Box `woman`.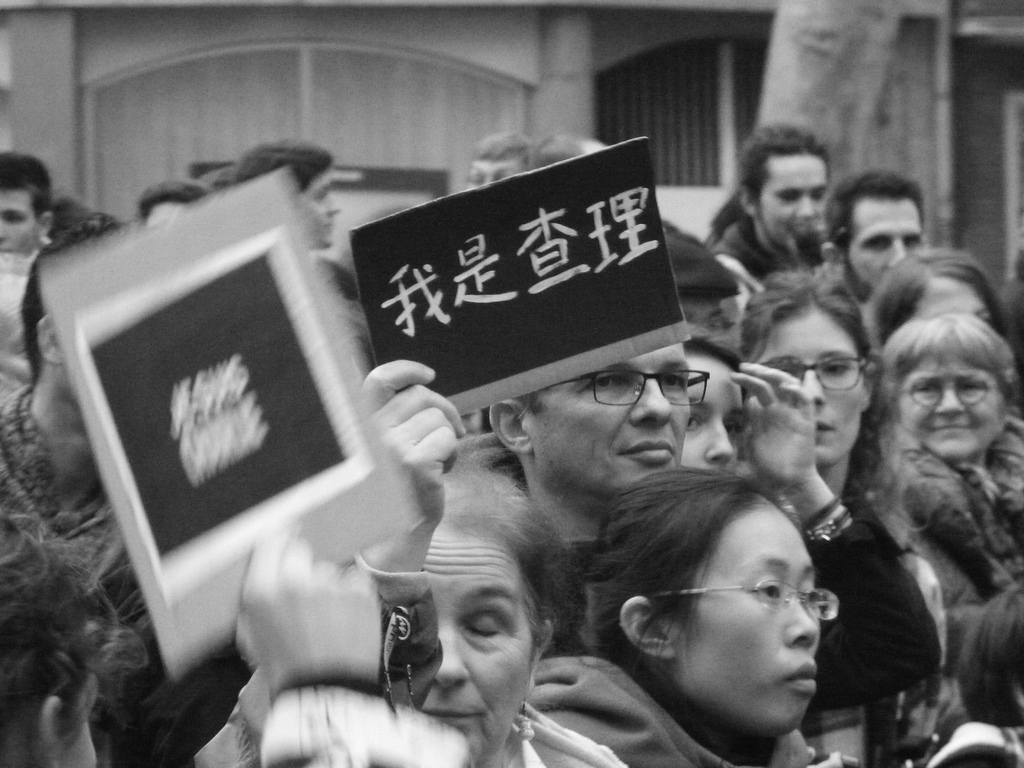
(519,454,846,767).
